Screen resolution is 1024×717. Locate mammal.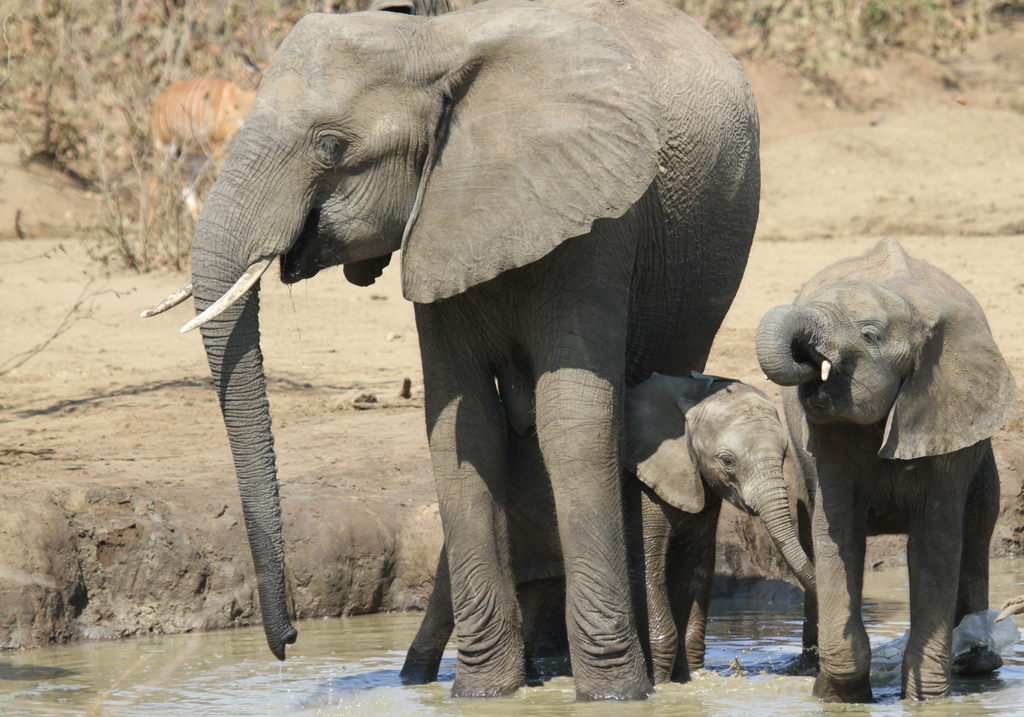
box=[773, 258, 999, 657].
